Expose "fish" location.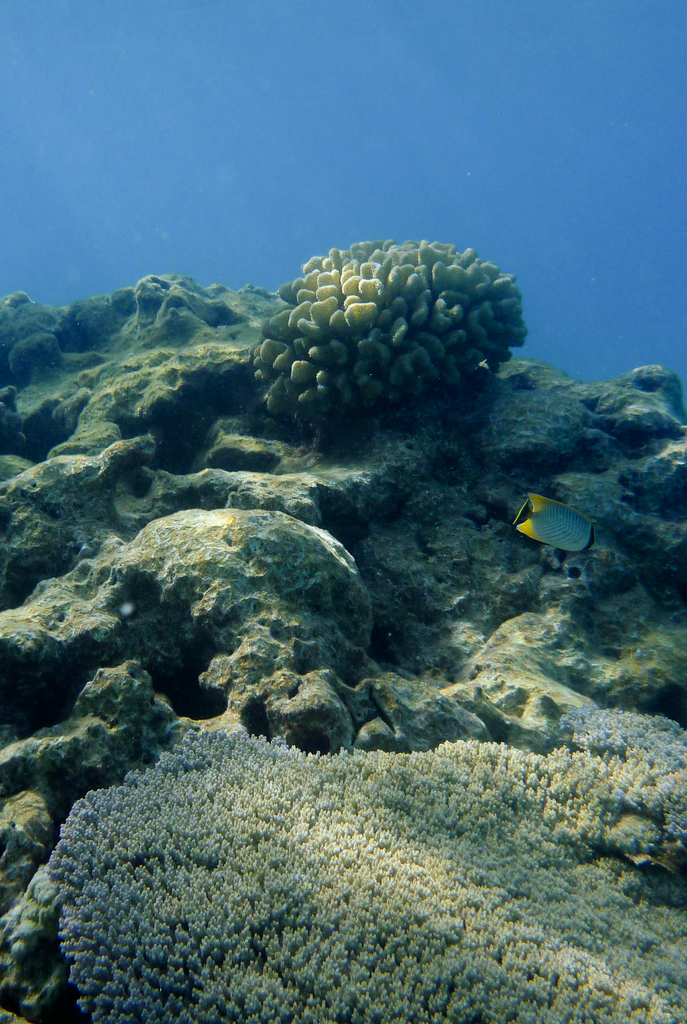
Exposed at <box>503,477,606,554</box>.
